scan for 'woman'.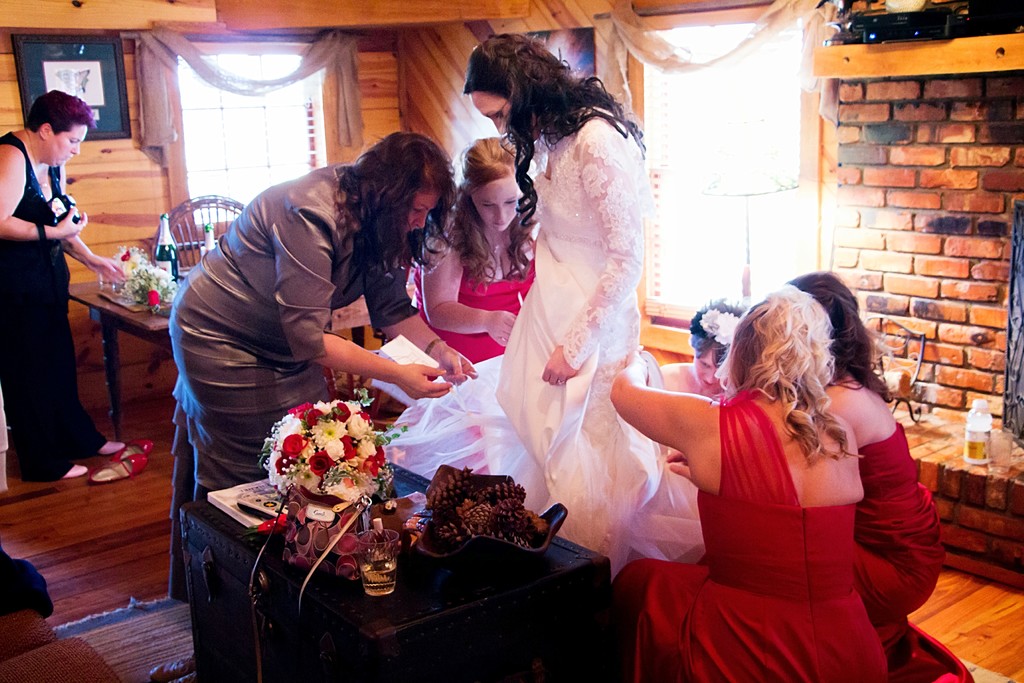
Scan result: <bbox>0, 87, 131, 484</bbox>.
